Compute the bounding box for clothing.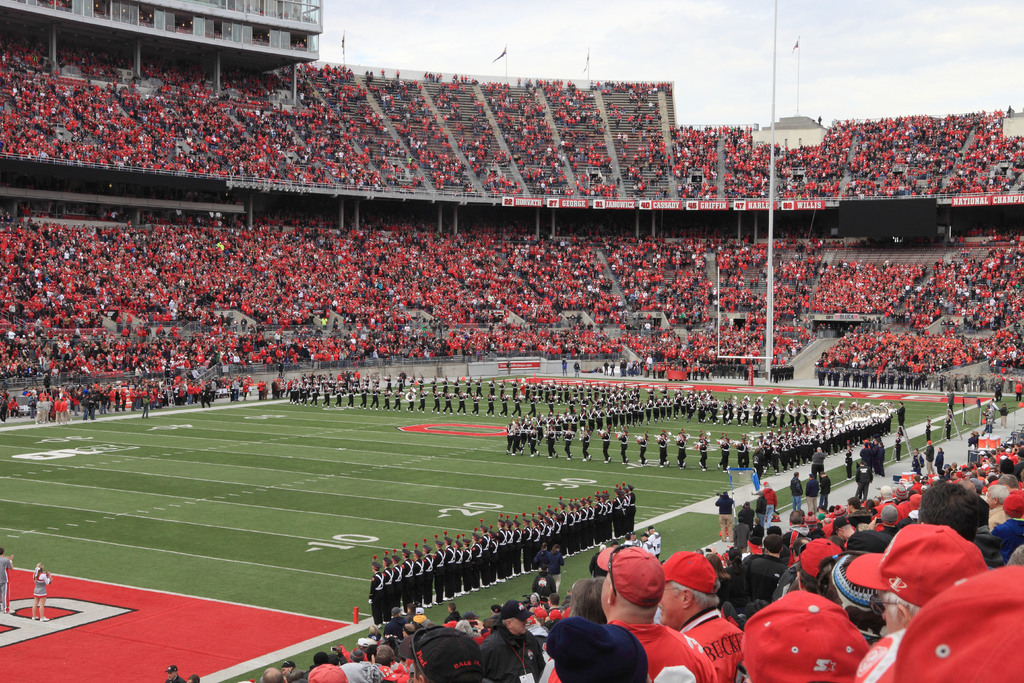
{"x1": 841, "y1": 457, "x2": 851, "y2": 479}.
